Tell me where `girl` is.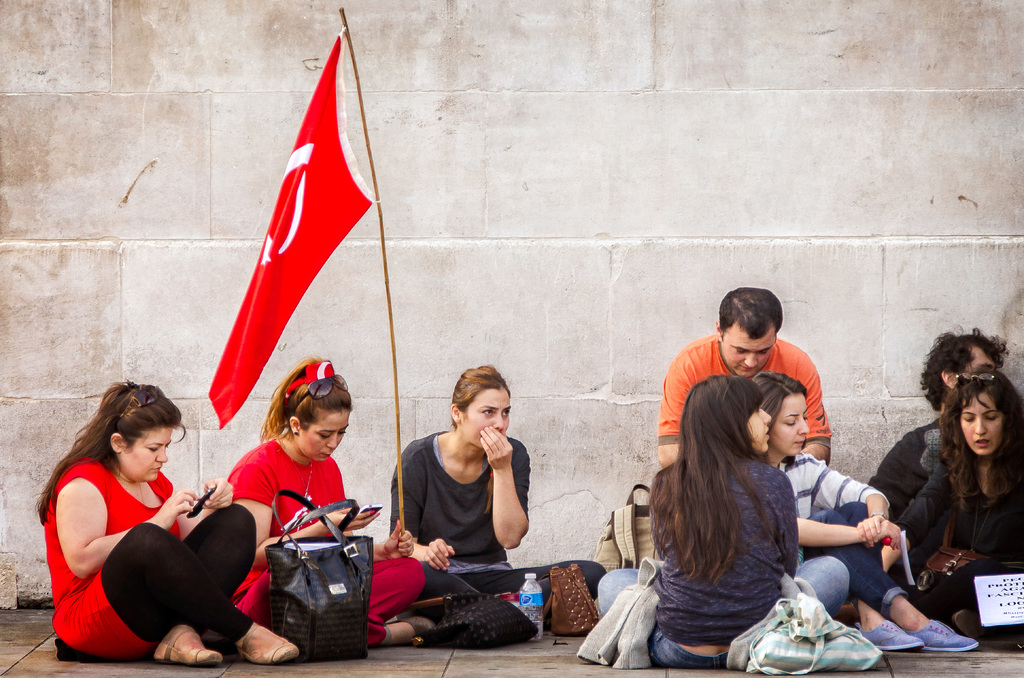
`girl` is at [219, 355, 433, 656].
